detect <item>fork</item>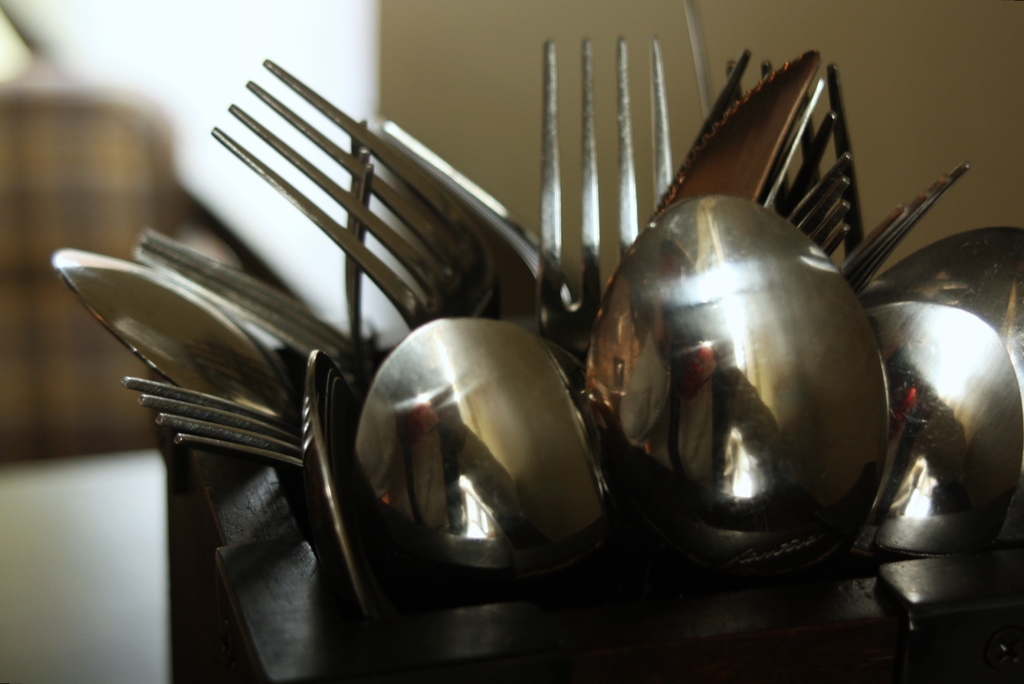
Rect(783, 148, 851, 257)
